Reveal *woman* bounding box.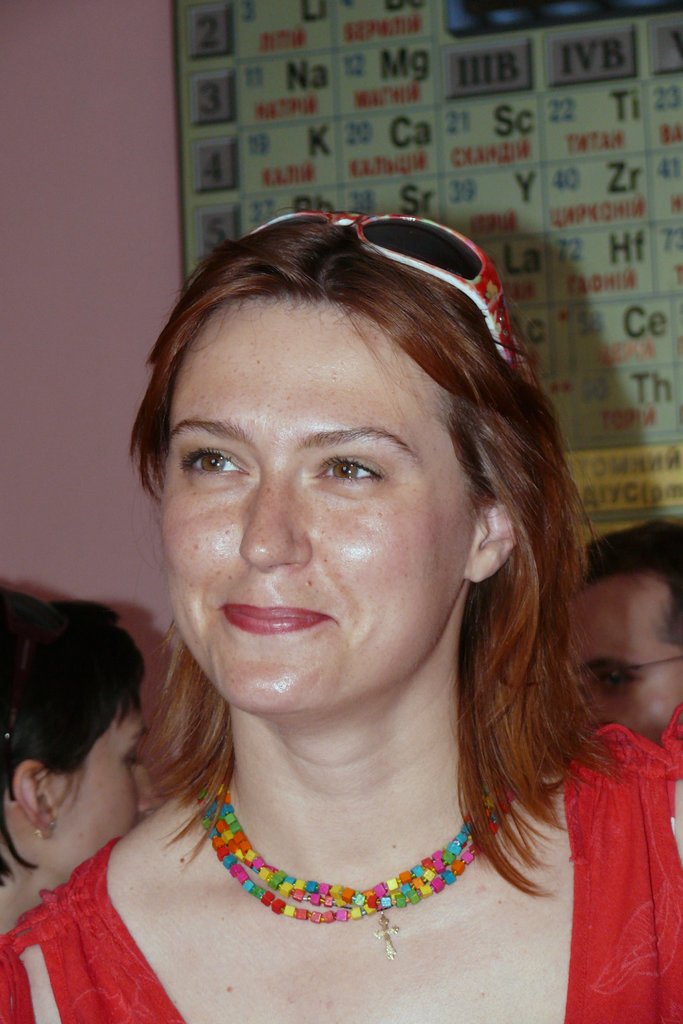
Revealed: BBox(0, 577, 163, 941).
